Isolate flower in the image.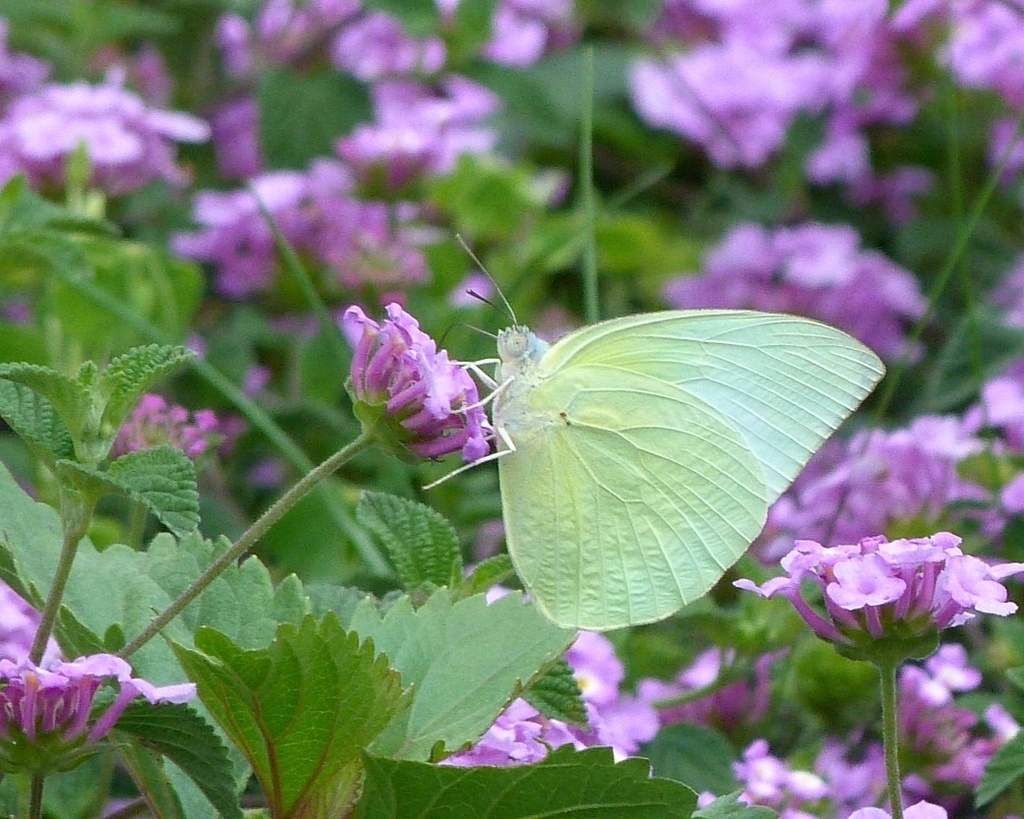
Isolated region: bbox=(662, 218, 935, 359).
